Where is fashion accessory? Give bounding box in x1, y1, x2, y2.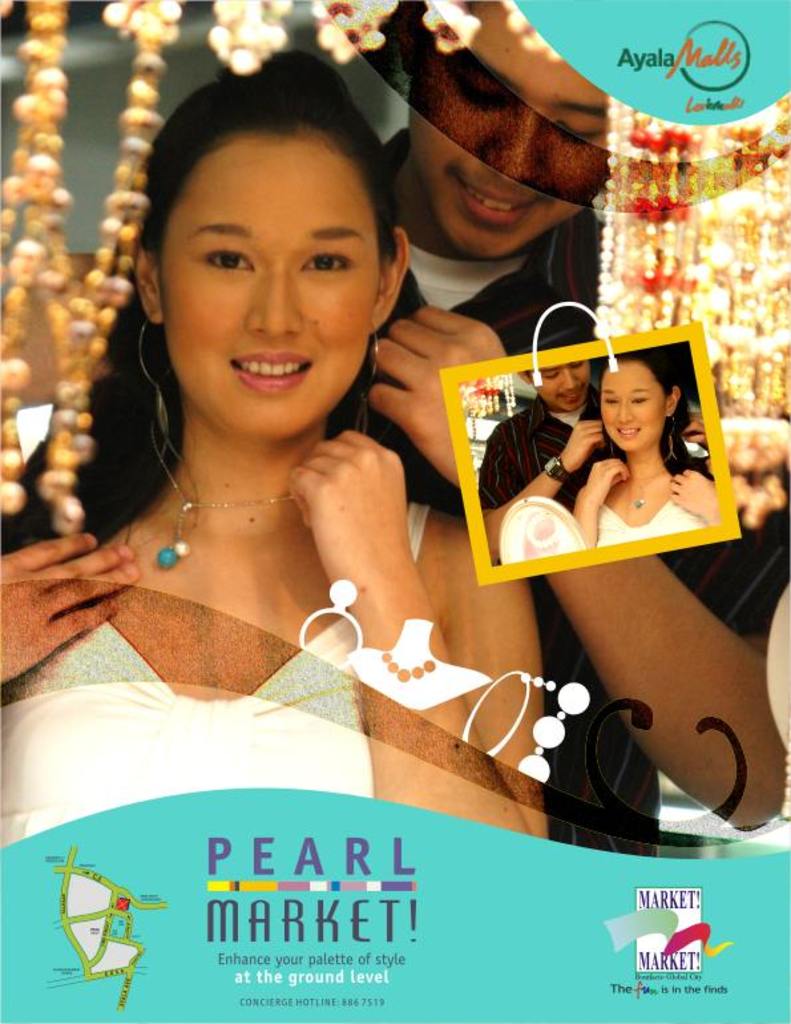
358, 323, 379, 435.
